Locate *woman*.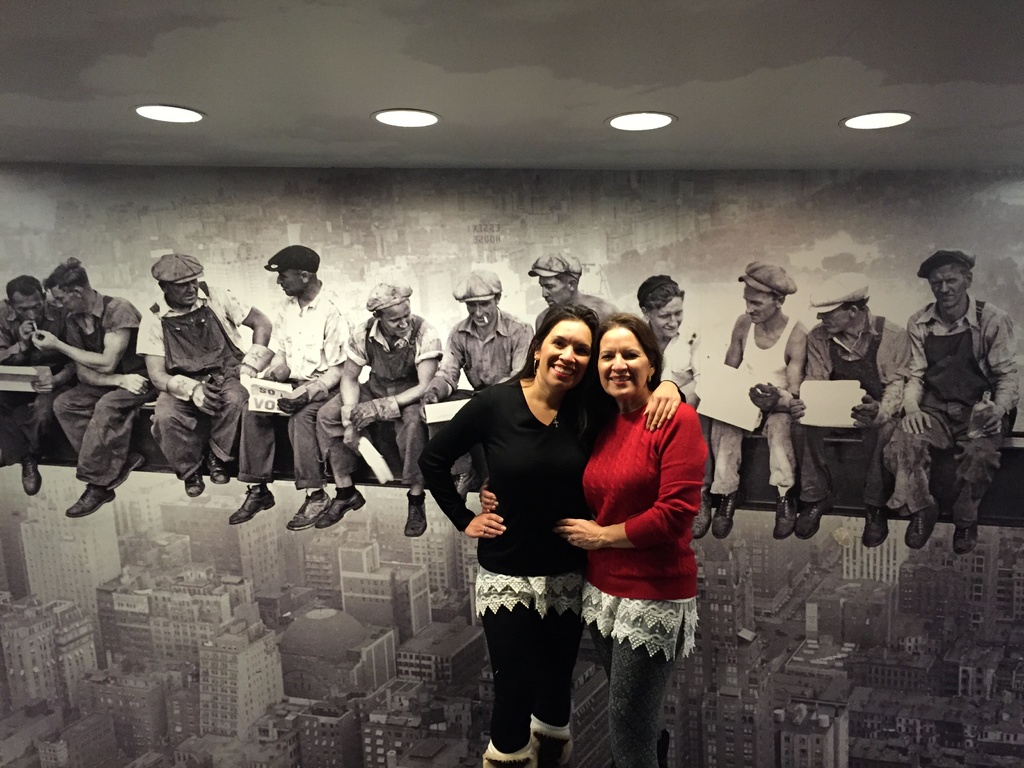
Bounding box: locate(412, 297, 683, 766).
